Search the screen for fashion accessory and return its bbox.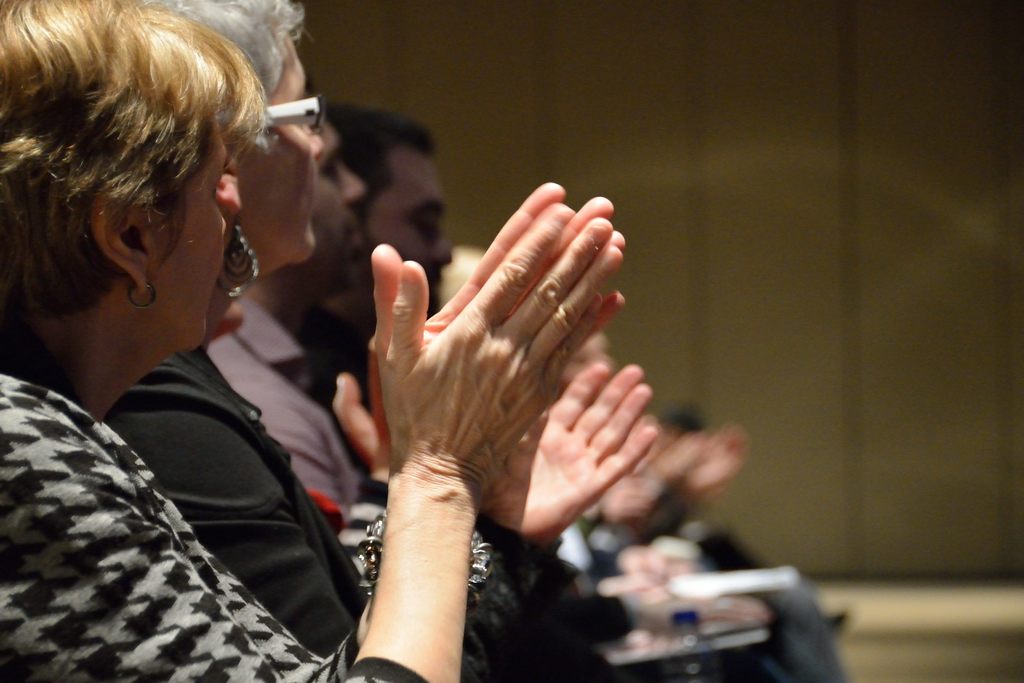
Found: bbox=[125, 277, 159, 310].
